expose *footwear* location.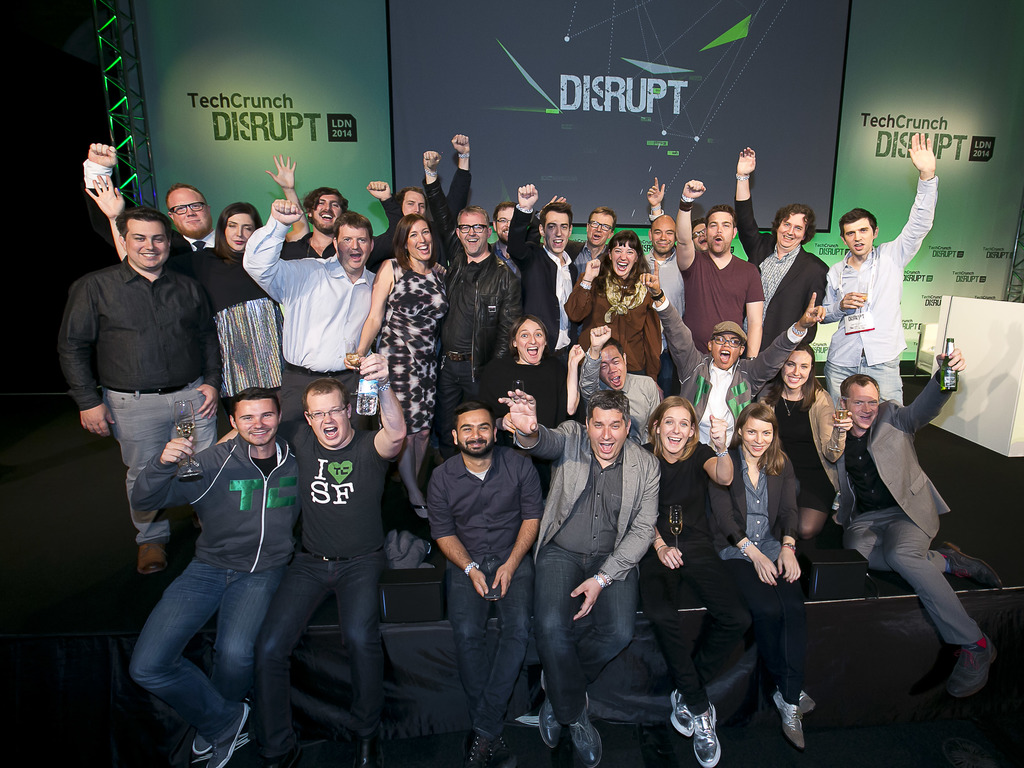
Exposed at select_region(571, 694, 611, 767).
